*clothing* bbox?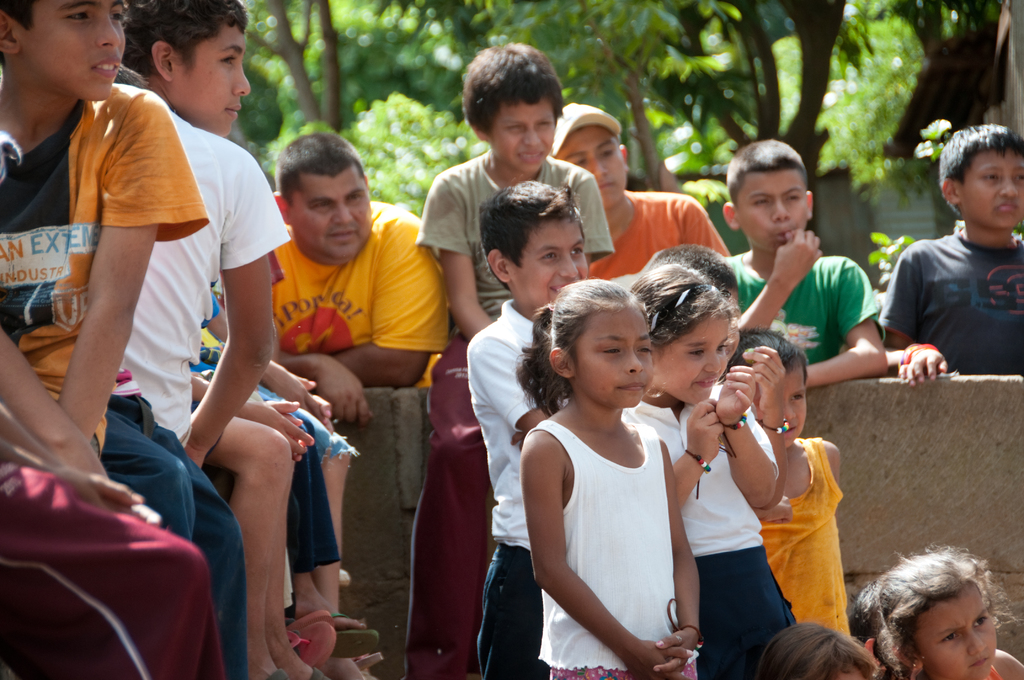
x1=403 y1=150 x2=618 y2=679
